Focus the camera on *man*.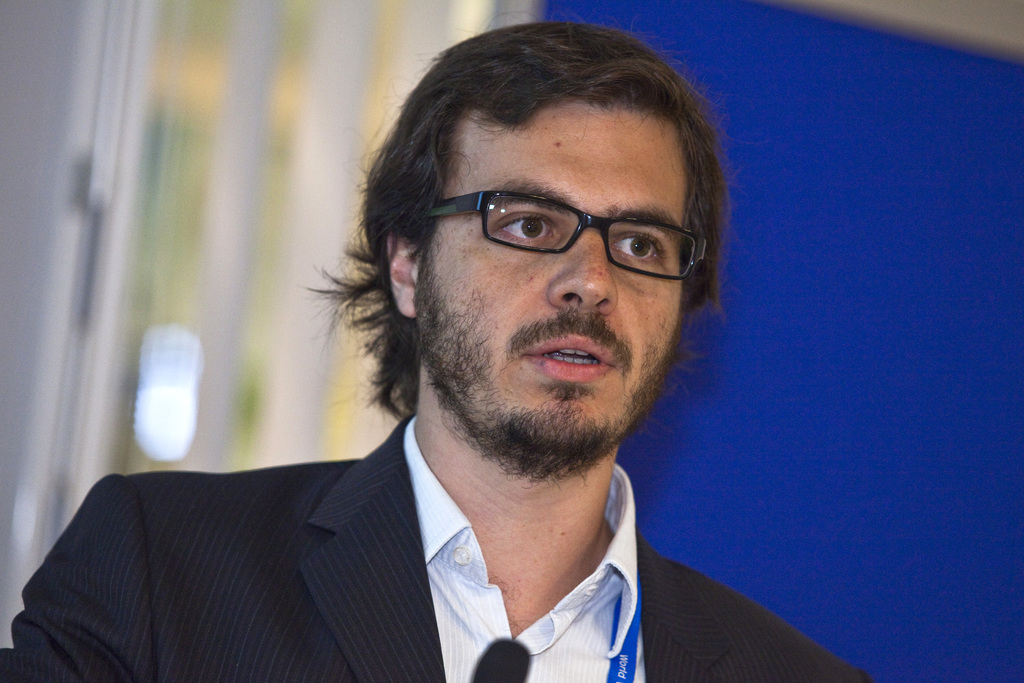
Focus region: bbox(92, 29, 881, 682).
